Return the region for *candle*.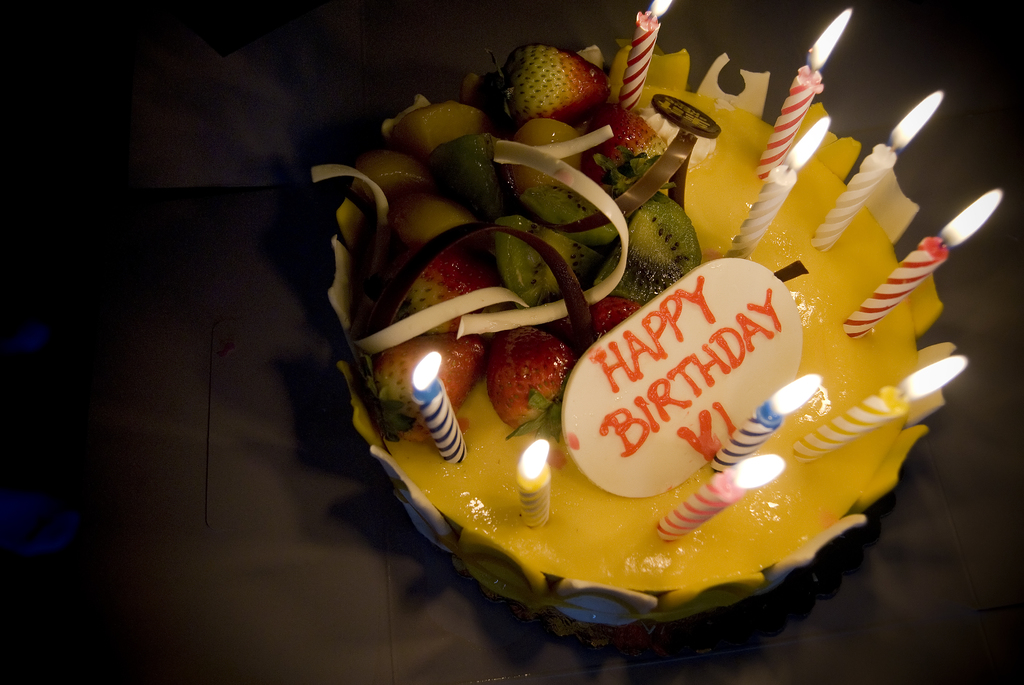
x1=758, y1=7, x2=851, y2=181.
